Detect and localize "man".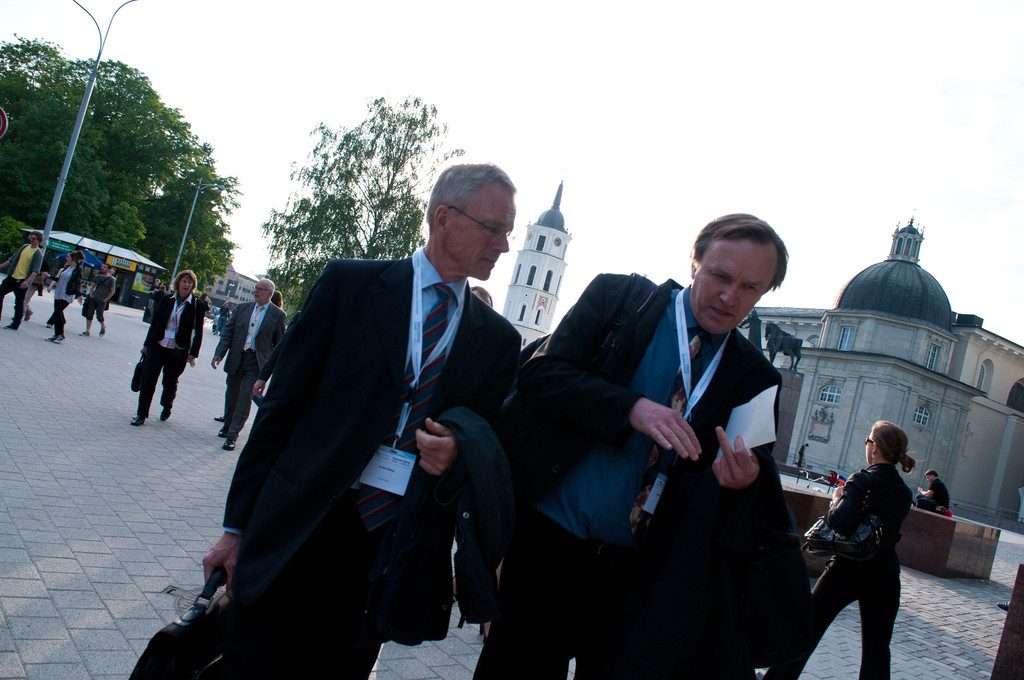
Localized at crop(0, 223, 51, 327).
